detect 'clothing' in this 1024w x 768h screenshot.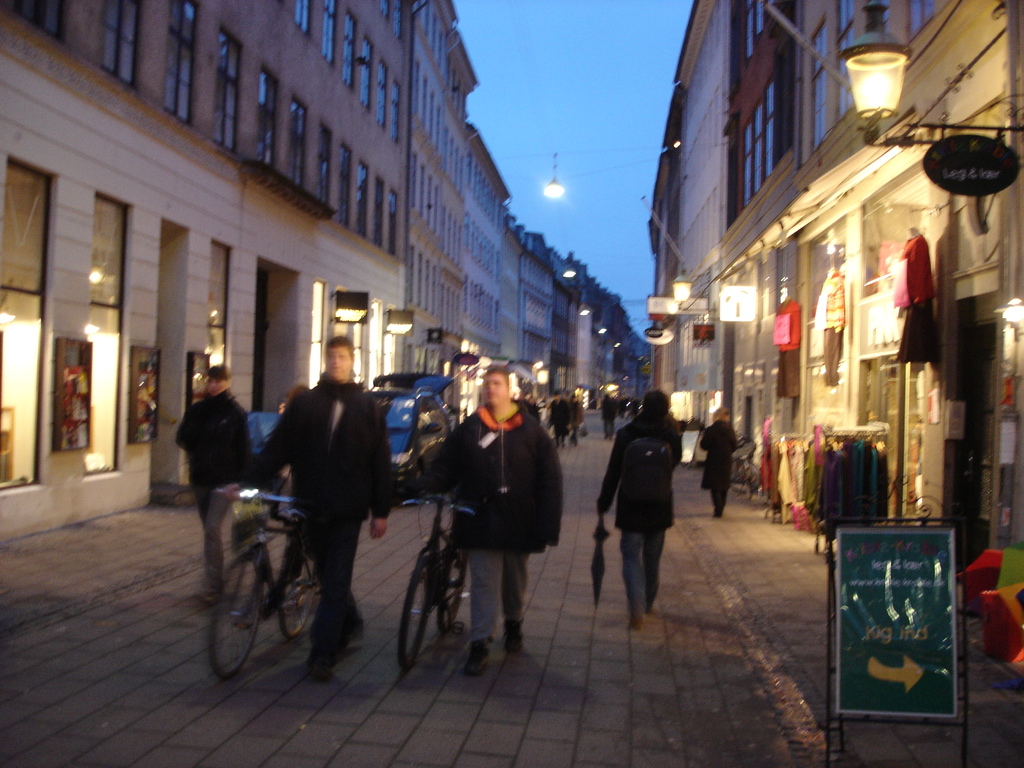
Detection: 698 422 731 486.
